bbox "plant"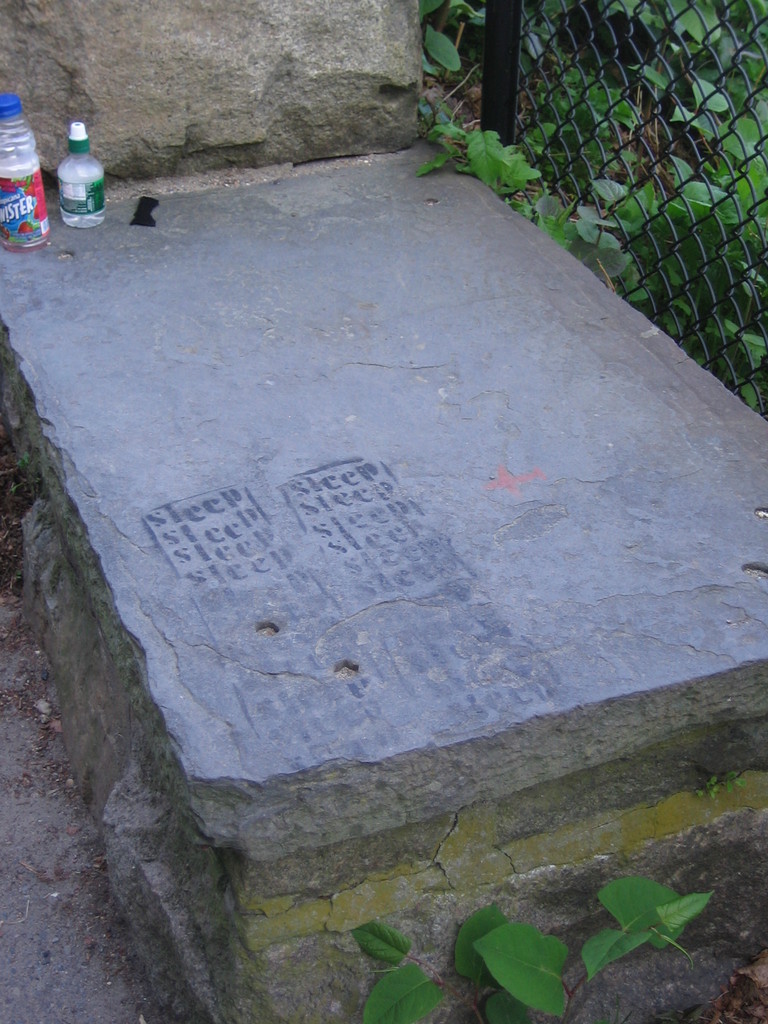
detection(577, 867, 711, 982)
